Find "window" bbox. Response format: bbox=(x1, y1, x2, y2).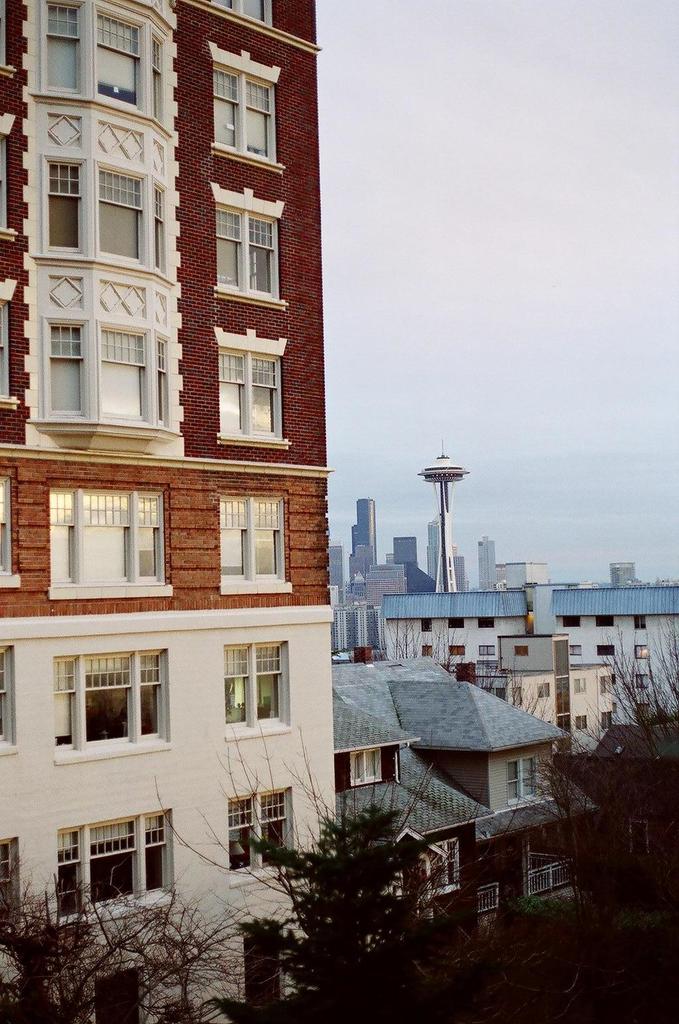
bbox=(436, 645, 463, 655).
